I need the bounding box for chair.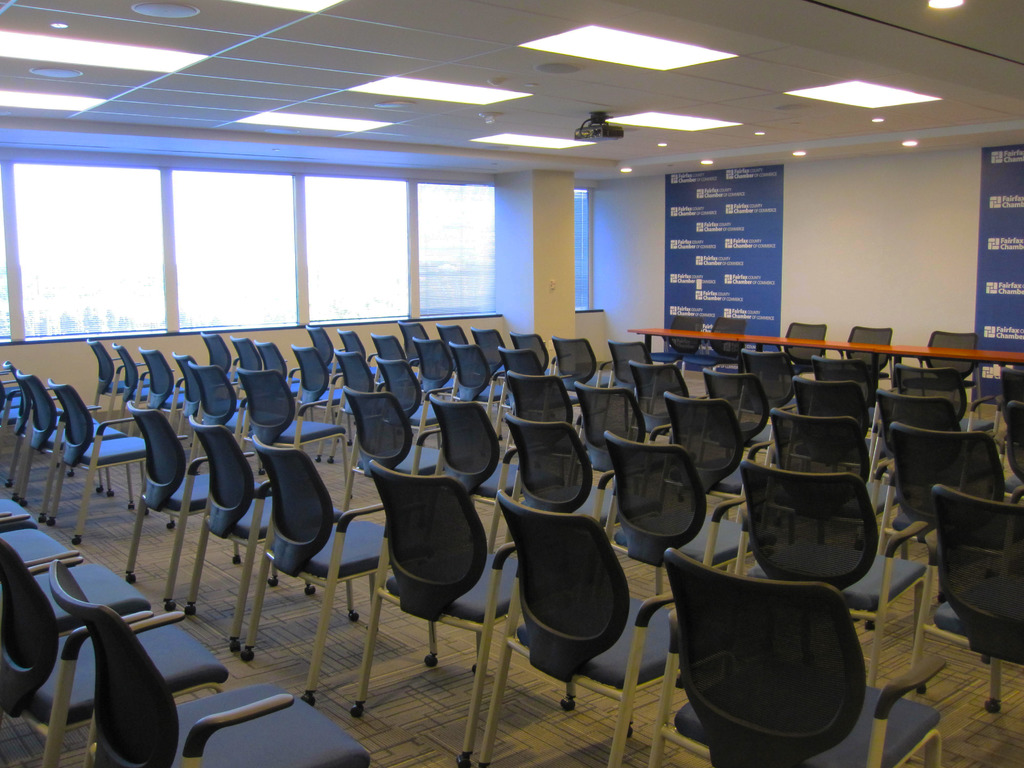
Here it is: l=188, t=358, r=253, b=467.
